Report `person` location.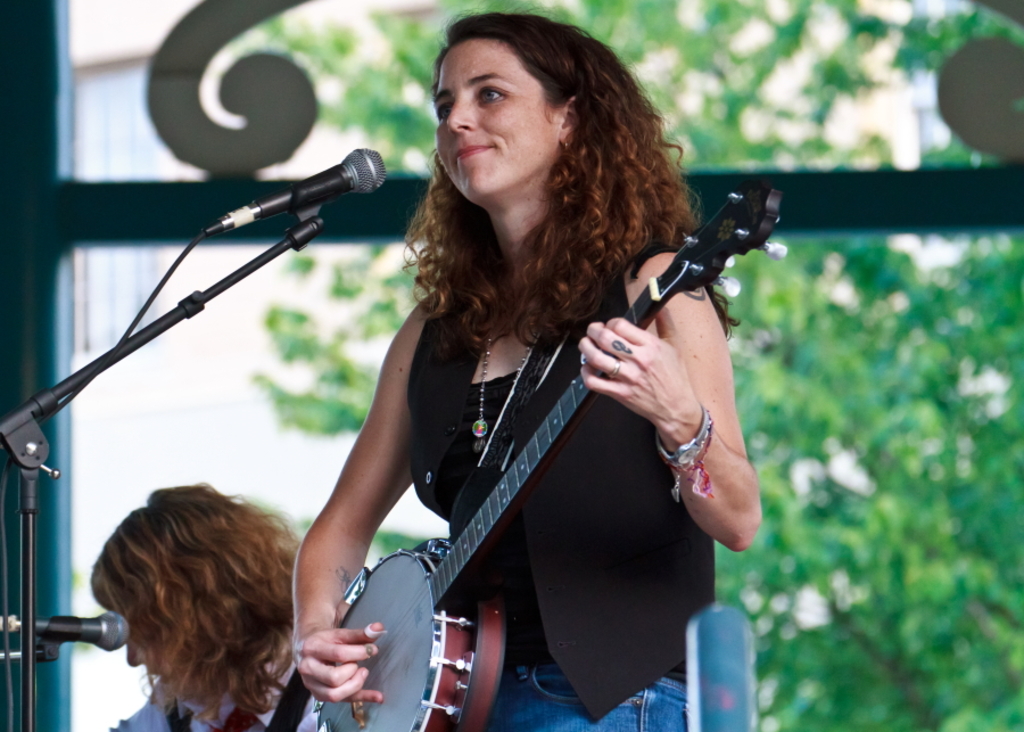
Report: <bbox>274, 43, 746, 729</bbox>.
